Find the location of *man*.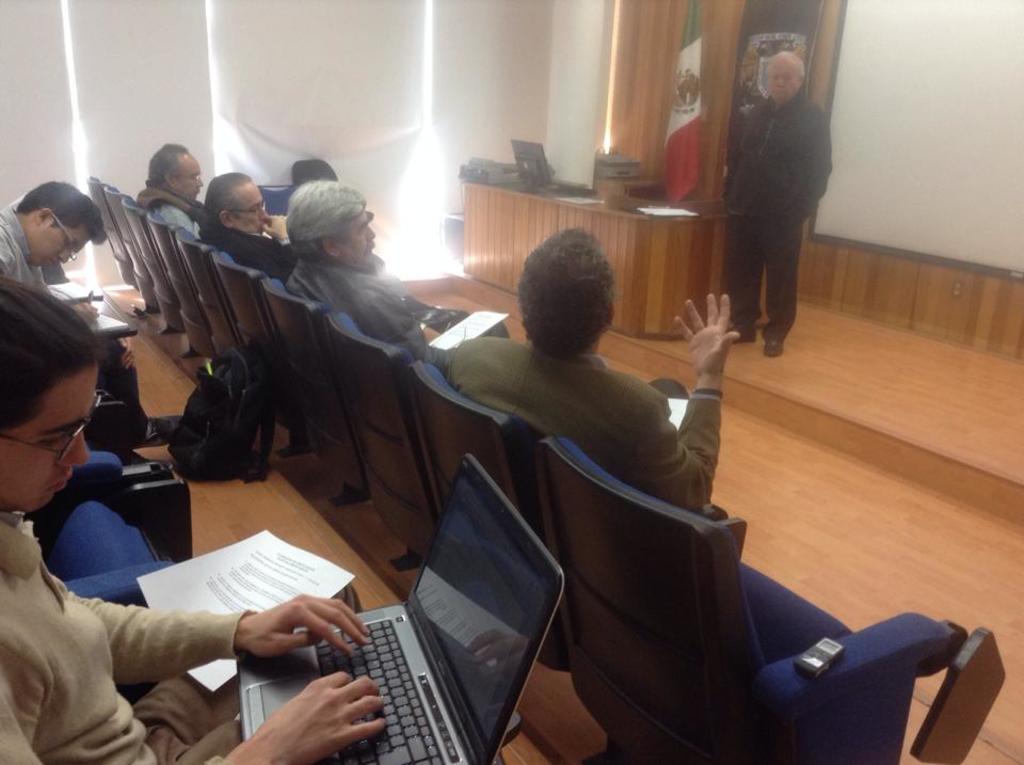
Location: 209,174,307,271.
